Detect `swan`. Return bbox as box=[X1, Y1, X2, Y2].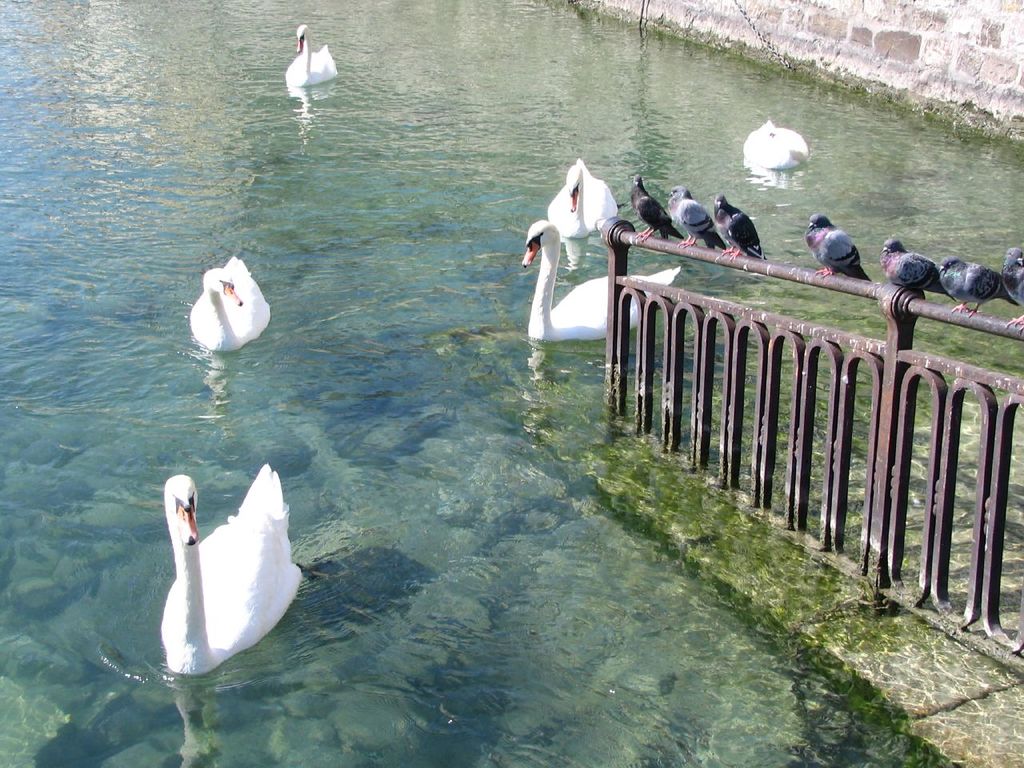
box=[738, 120, 806, 174].
